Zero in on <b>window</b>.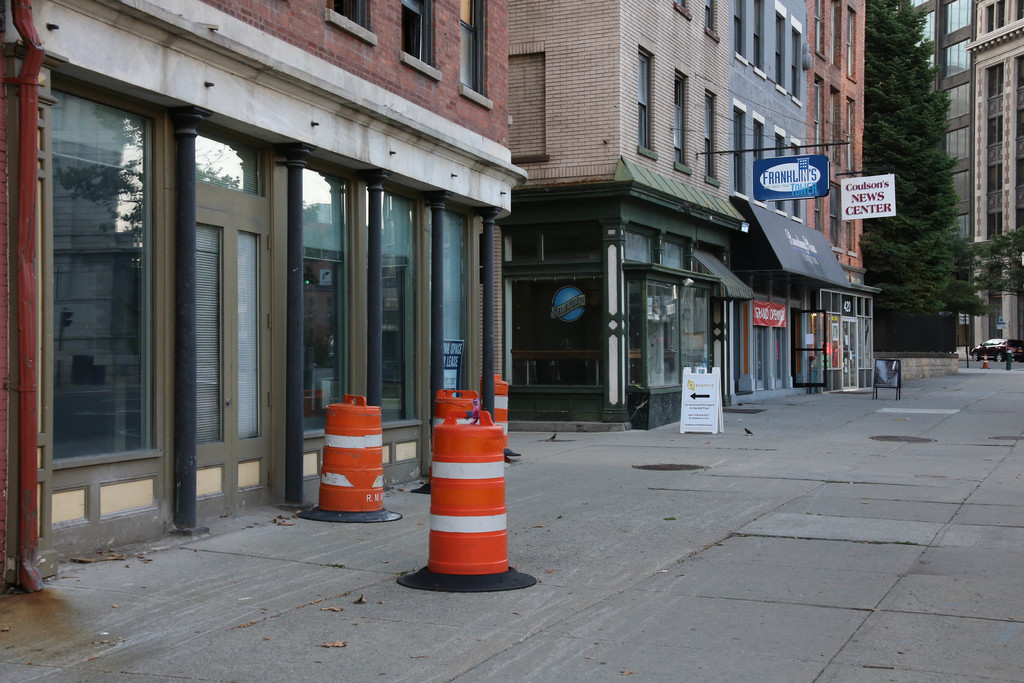
Zeroed in: (left=701, top=94, right=728, bottom=193).
